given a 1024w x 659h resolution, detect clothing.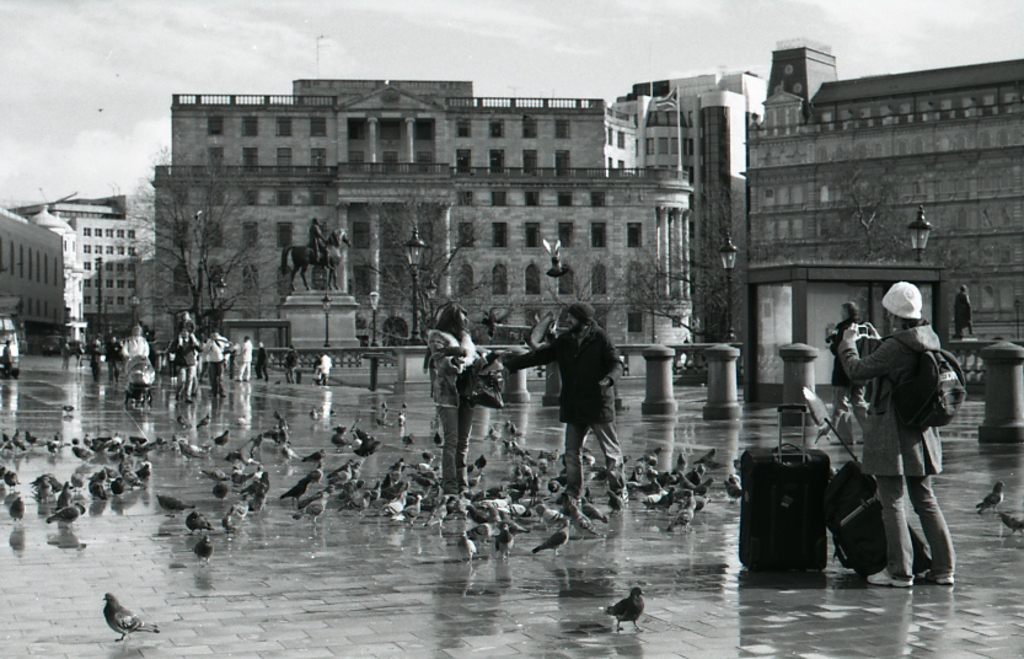
(left=103, top=337, right=120, bottom=369).
